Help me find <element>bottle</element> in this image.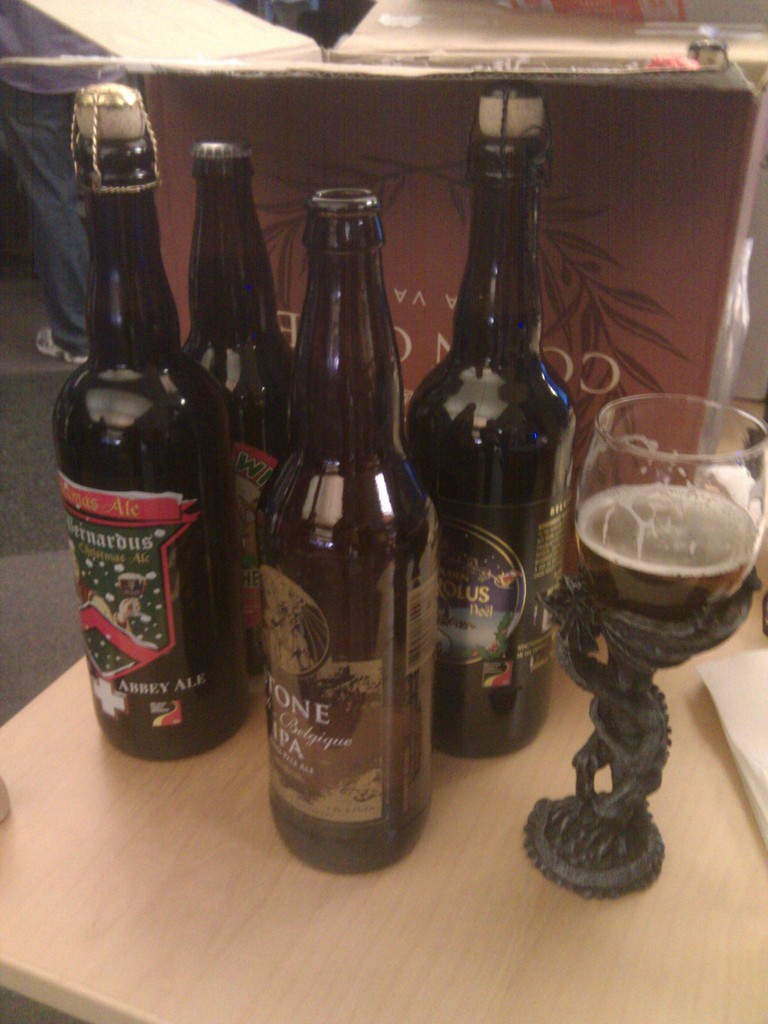
Found it: <bbox>183, 138, 296, 666</bbox>.
